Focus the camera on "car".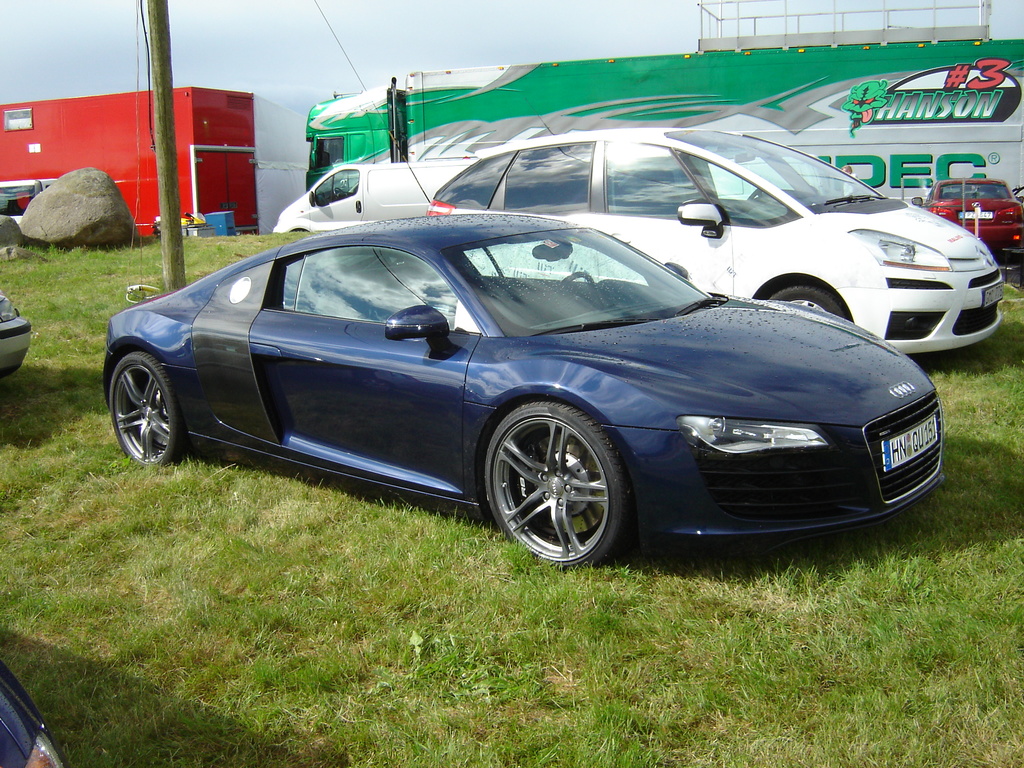
Focus region: <box>0,296,44,380</box>.
